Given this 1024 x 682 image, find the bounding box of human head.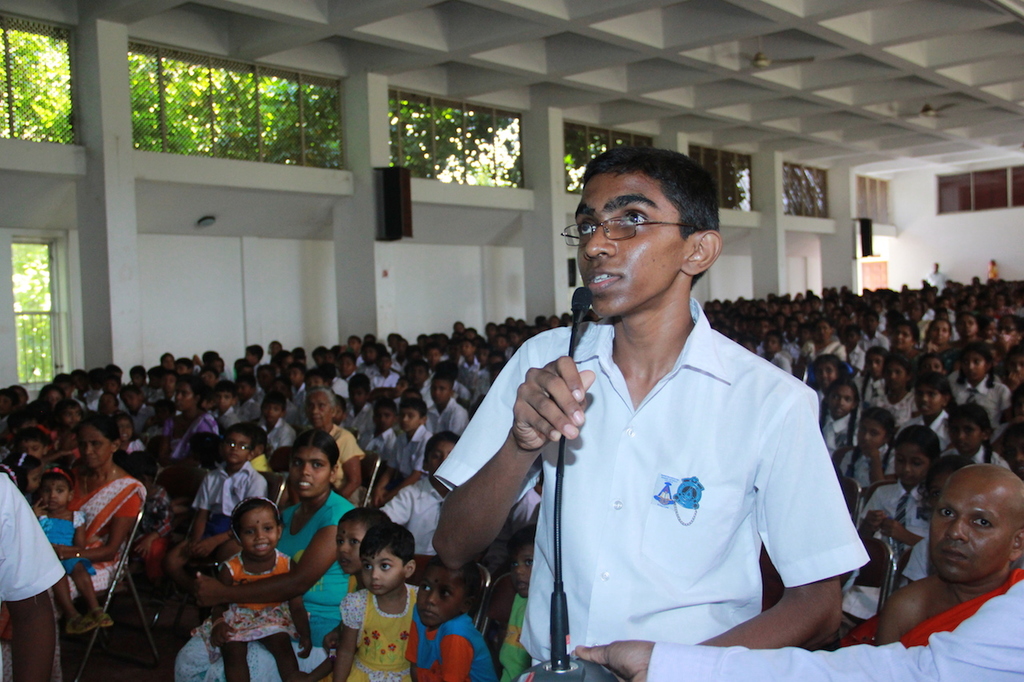
510/330/525/347.
